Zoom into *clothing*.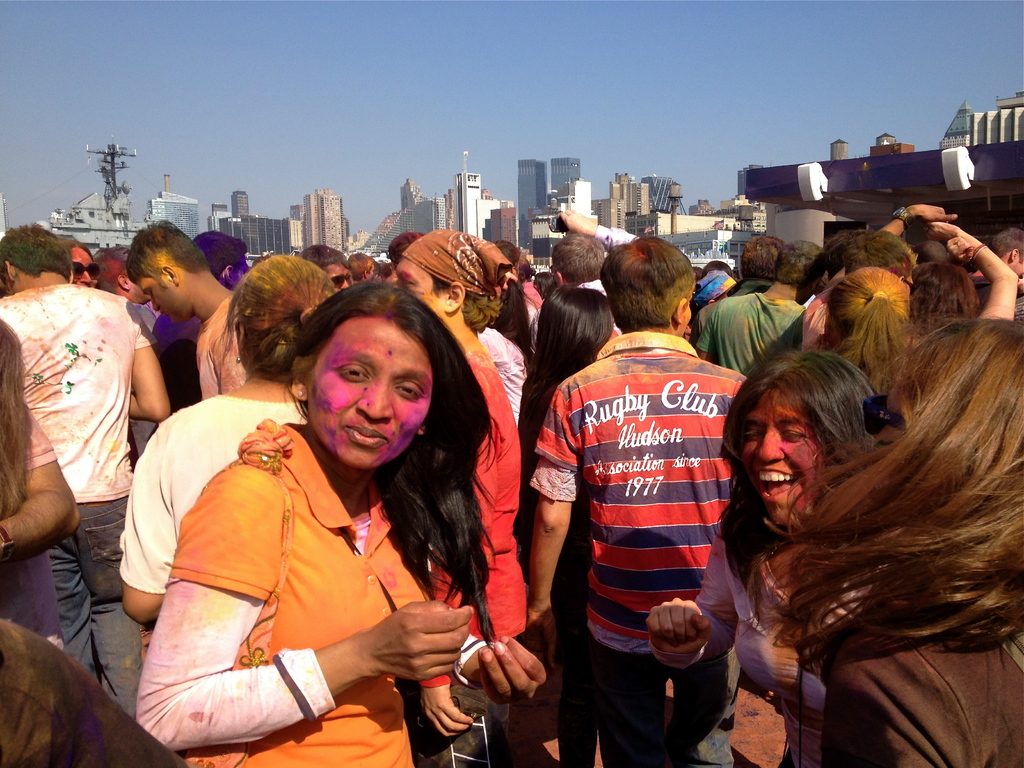
Zoom target: bbox=[710, 298, 794, 380].
